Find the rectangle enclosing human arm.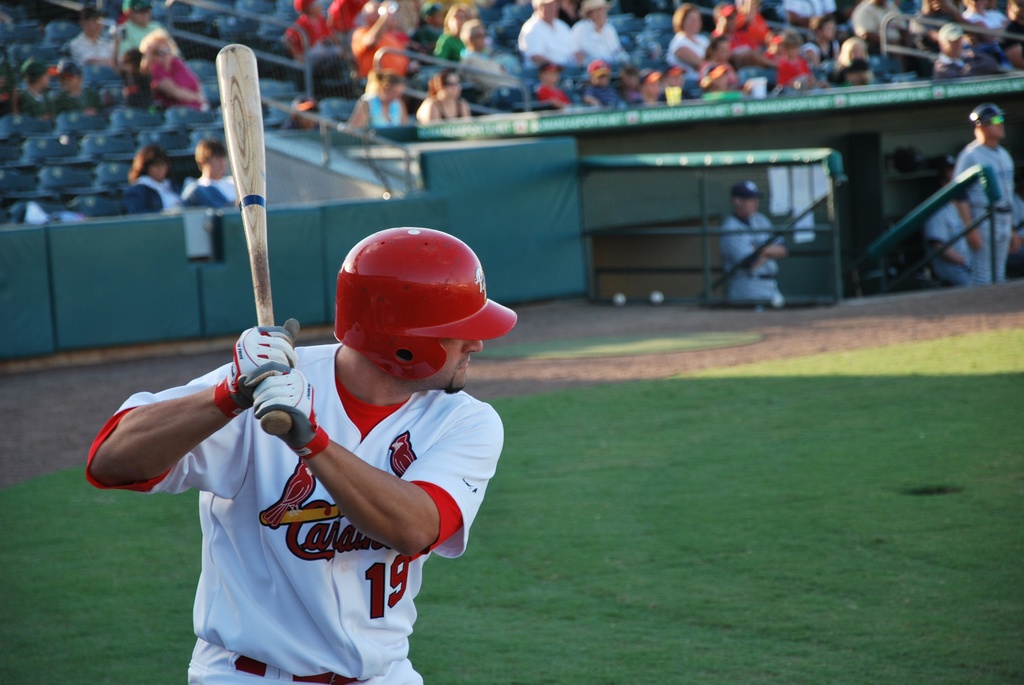
l=1007, t=224, r=1023, b=255.
